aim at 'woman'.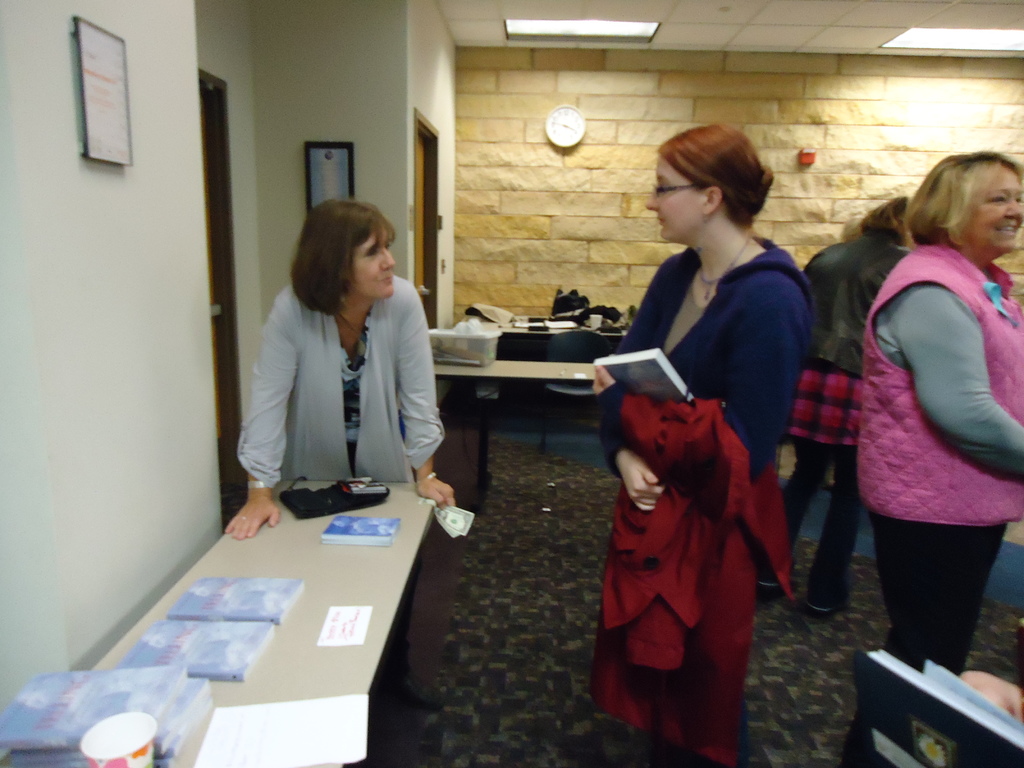
Aimed at <box>223,193,458,719</box>.
